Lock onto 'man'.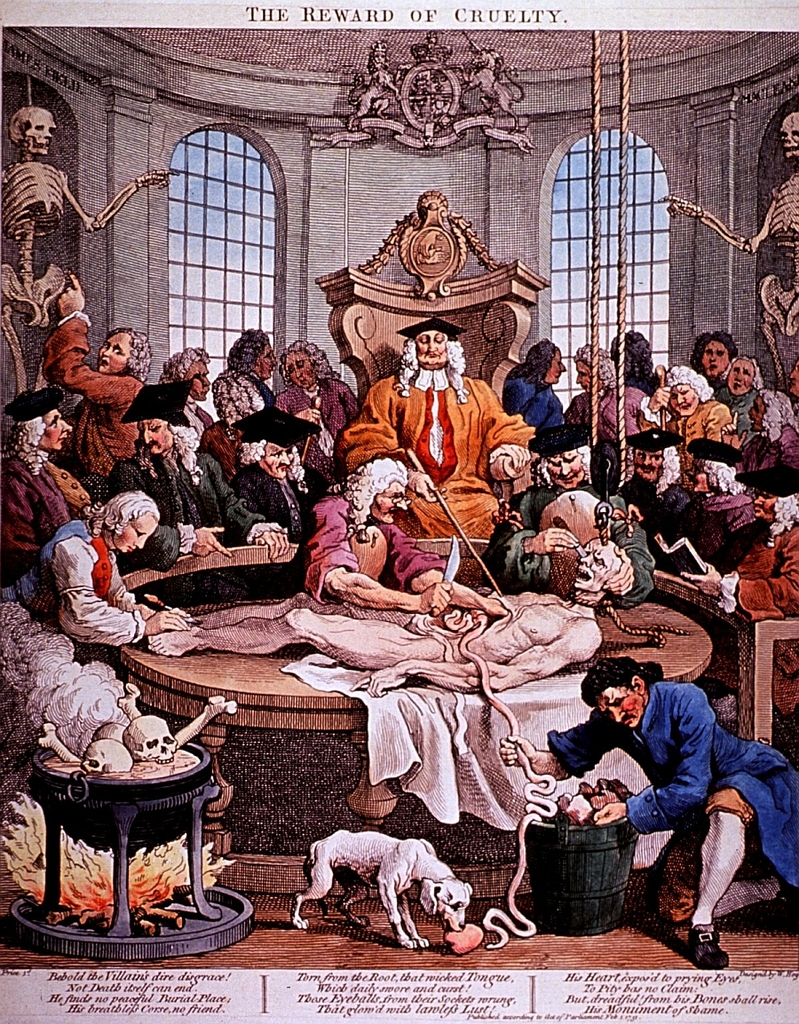
Locked: 147, 535, 631, 697.
